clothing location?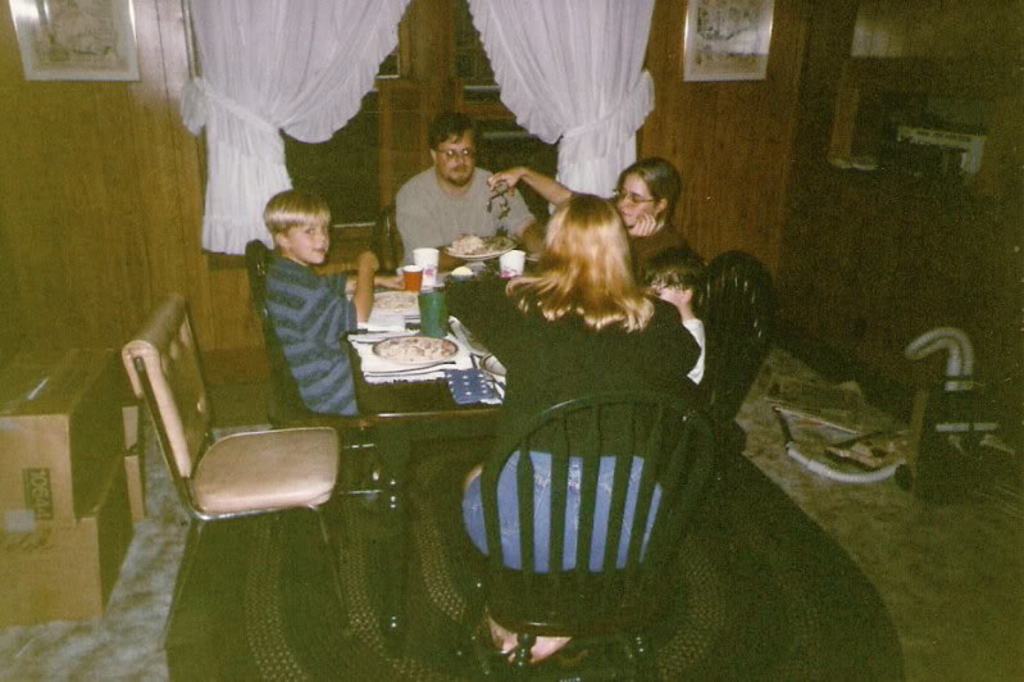
(left=684, top=315, right=707, bottom=387)
